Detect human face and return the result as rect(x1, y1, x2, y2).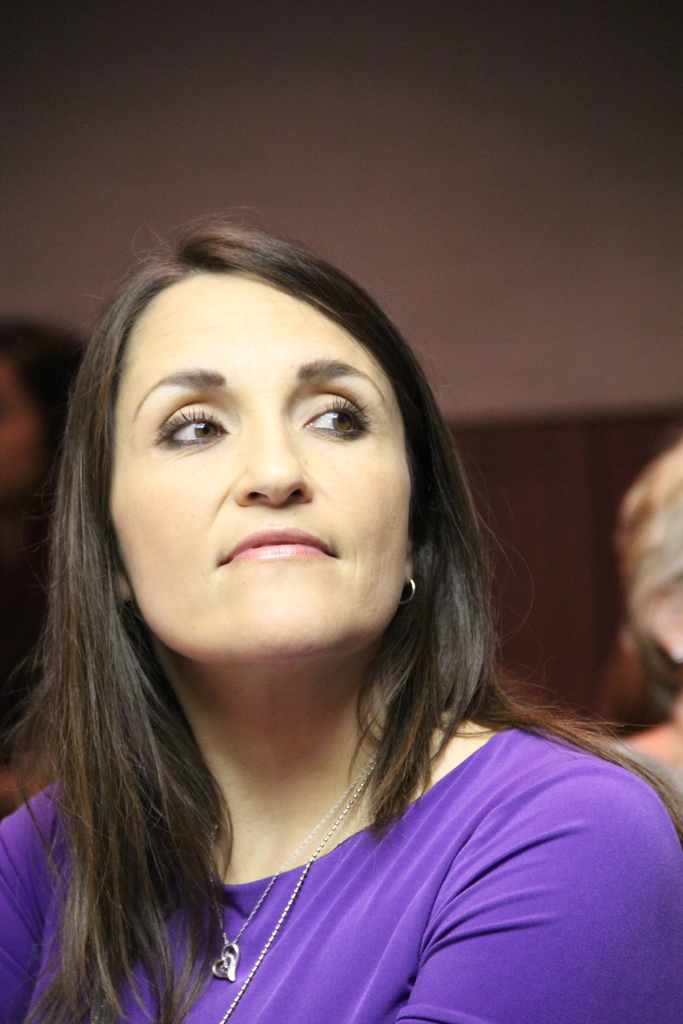
rect(110, 266, 413, 660).
